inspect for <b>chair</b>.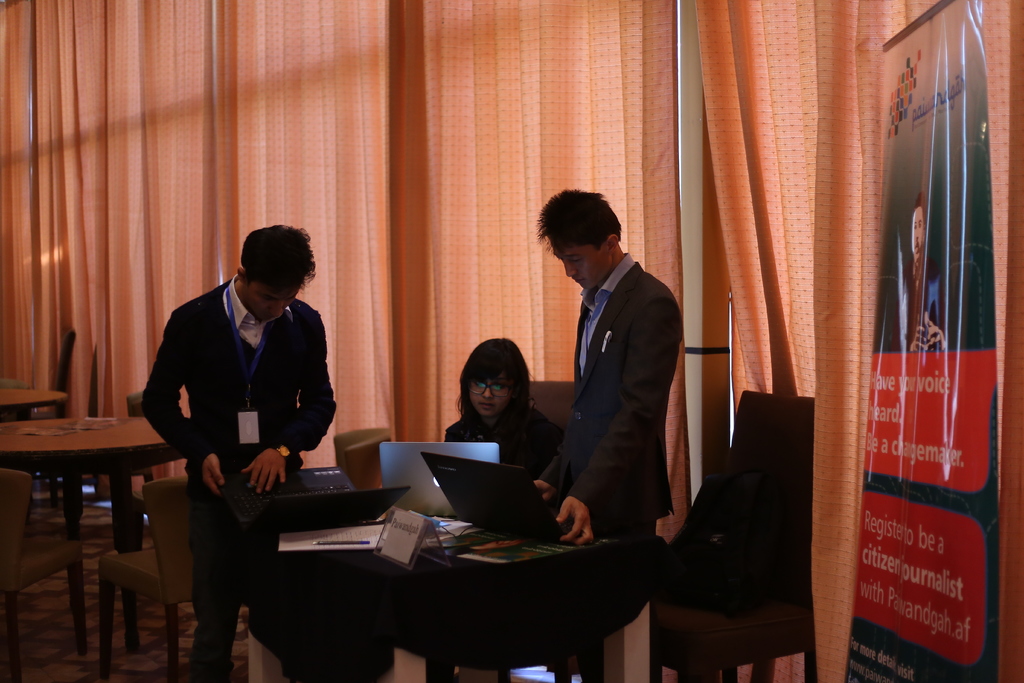
Inspection: crop(246, 612, 430, 682).
